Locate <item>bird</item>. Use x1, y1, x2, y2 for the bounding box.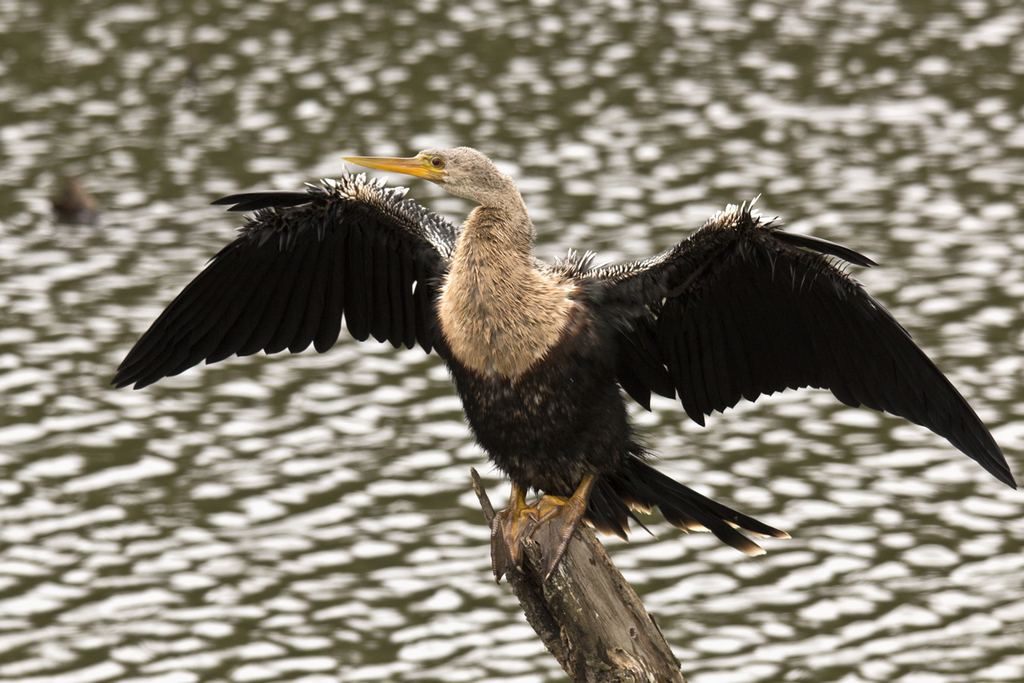
161, 143, 970, 597.
